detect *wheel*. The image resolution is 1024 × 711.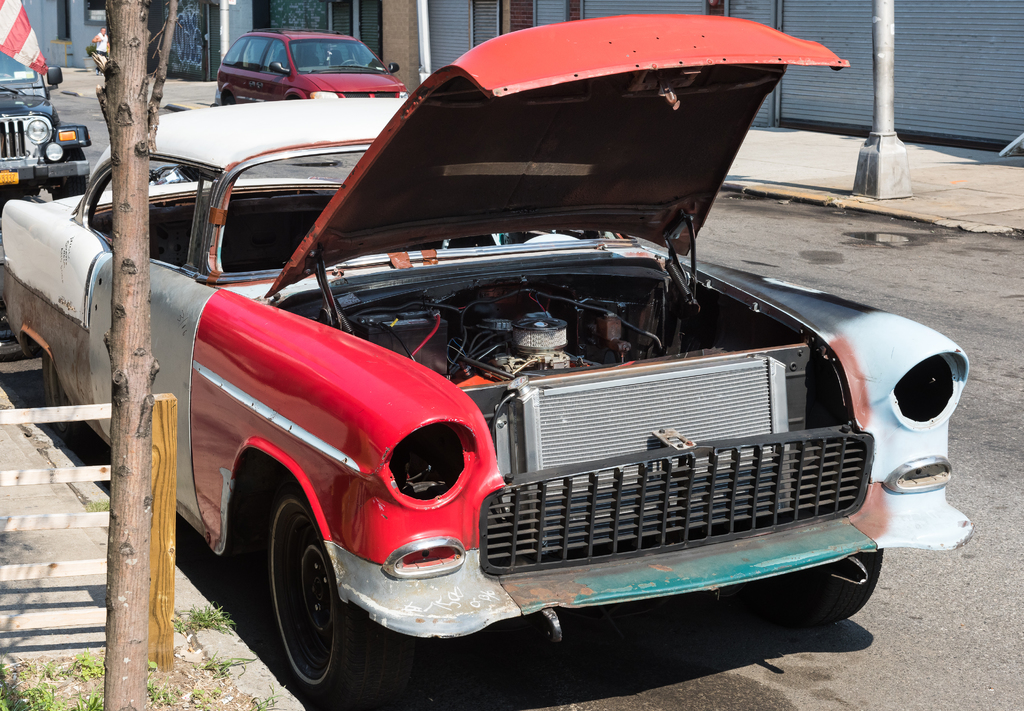
rect(44, 352, 91, 449).
